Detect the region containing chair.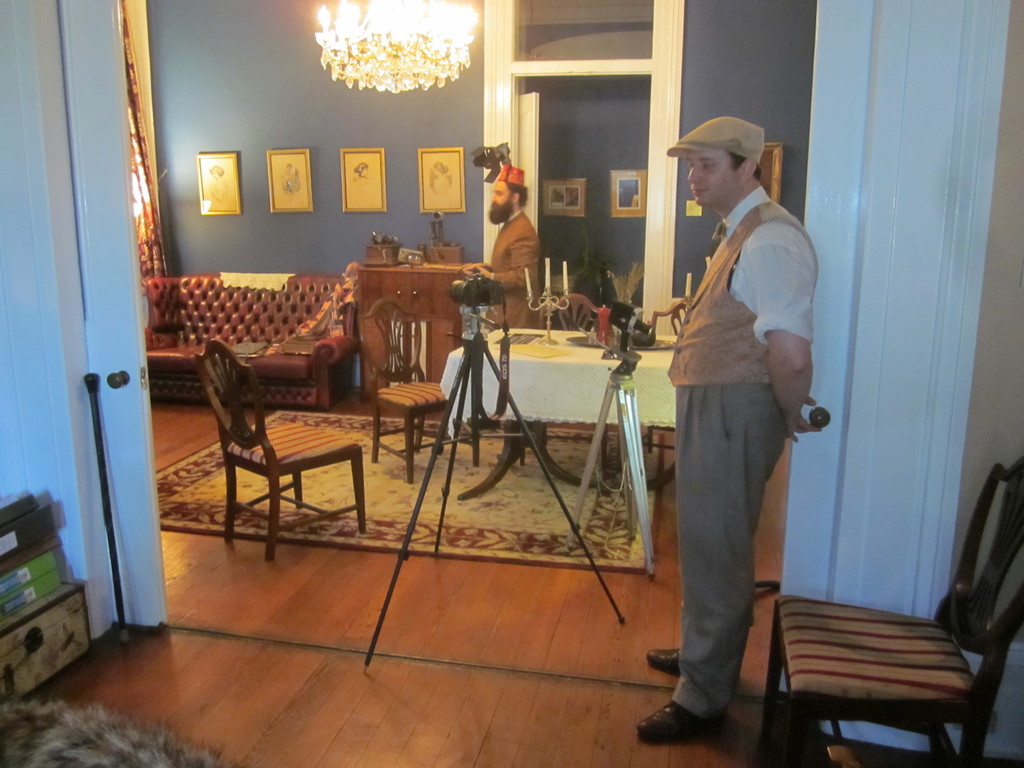
rect(359, 298, 479, 483).
